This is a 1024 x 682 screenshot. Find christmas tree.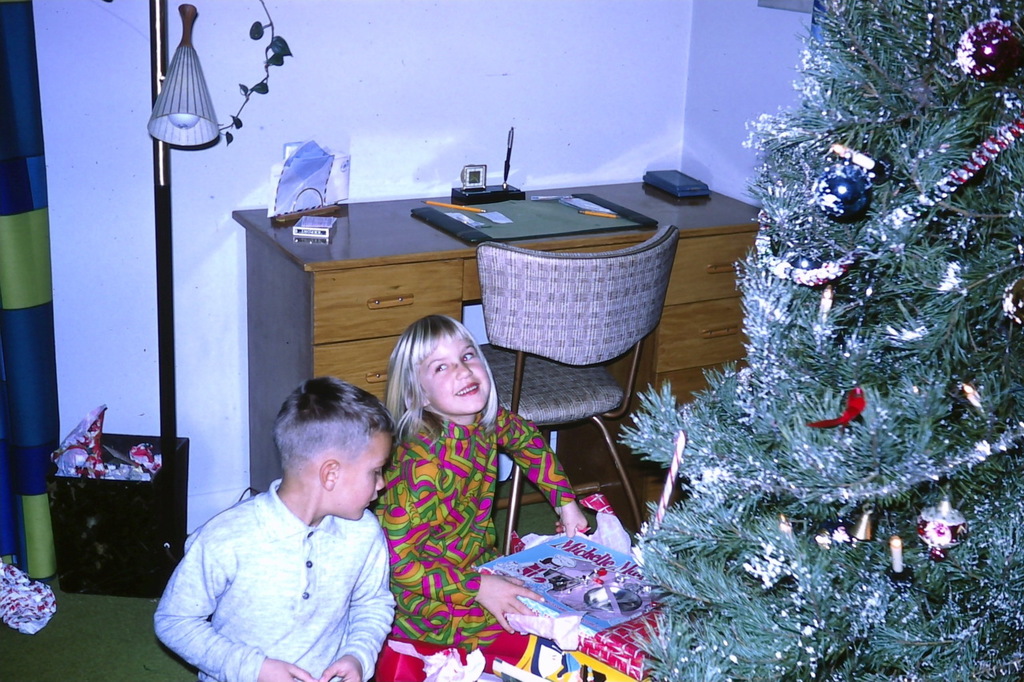
Bounding box: box=[612, 0, 1020, 681].
